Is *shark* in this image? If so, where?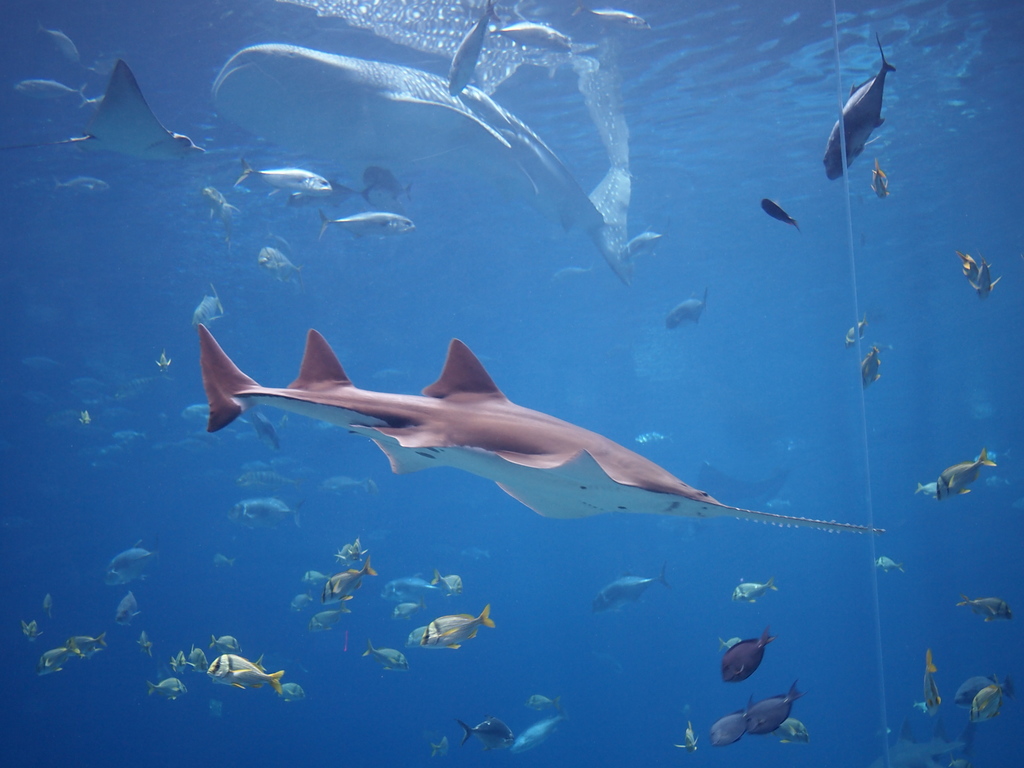
Yes, at [211, 43, 627, 273].
